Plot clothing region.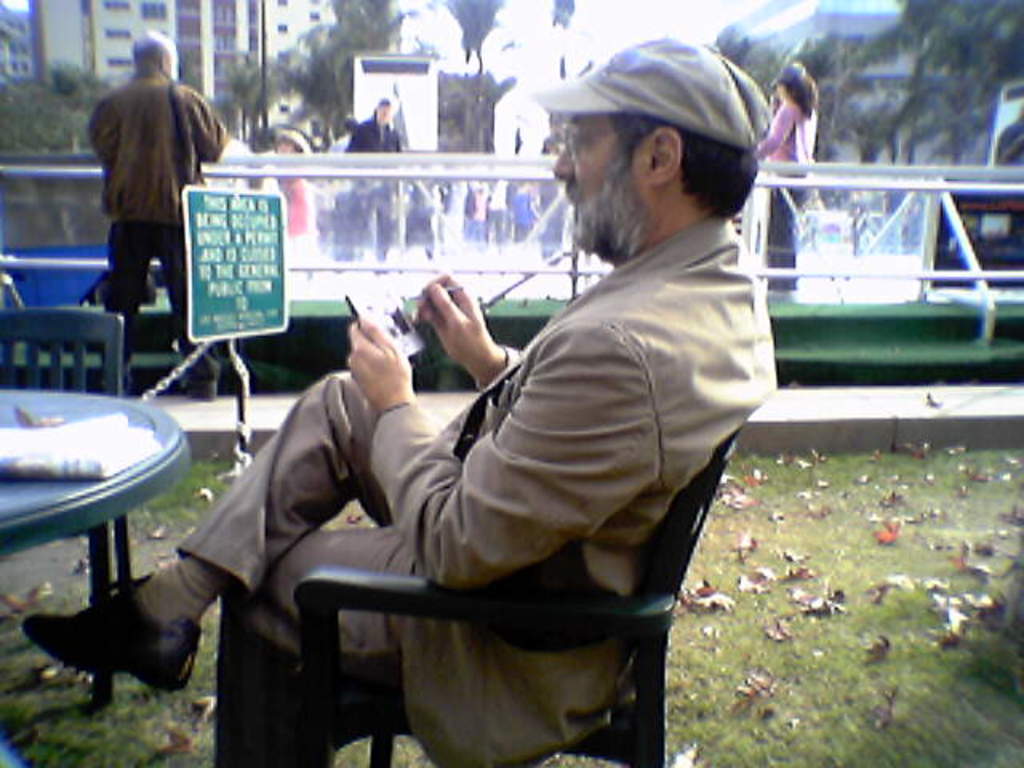
Plotted at detection(200, 144, 754, 736).
